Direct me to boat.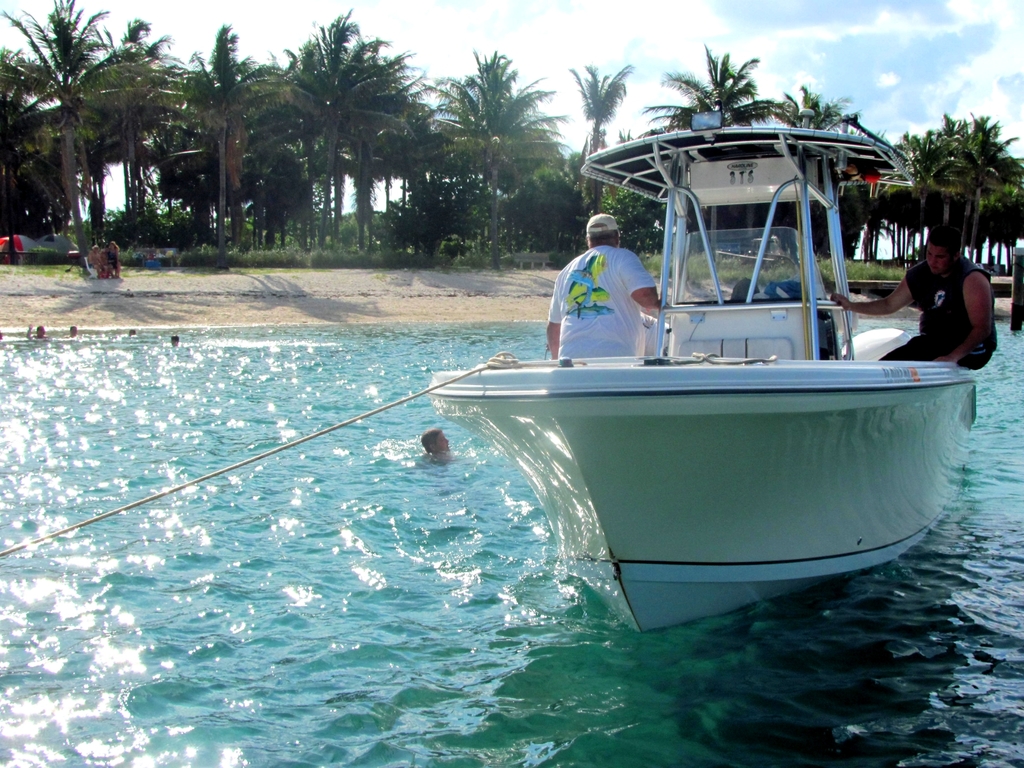
Direction: BBox(386, 118, 976, 611).
